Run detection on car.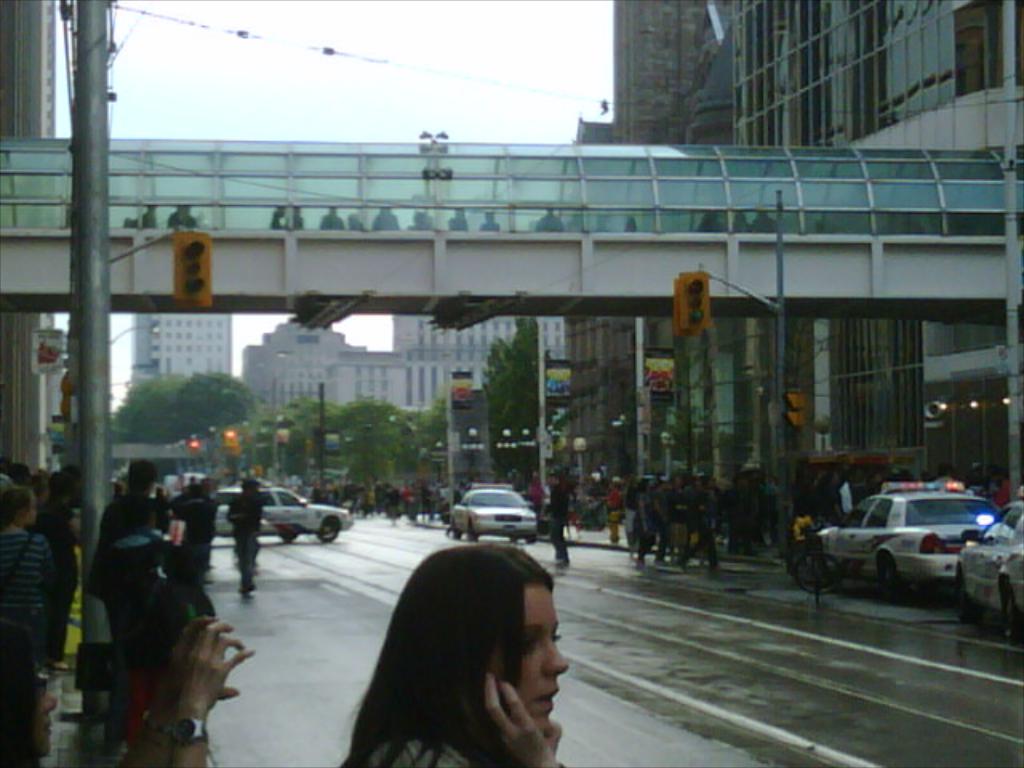
Result: 954:506:1022:638.
